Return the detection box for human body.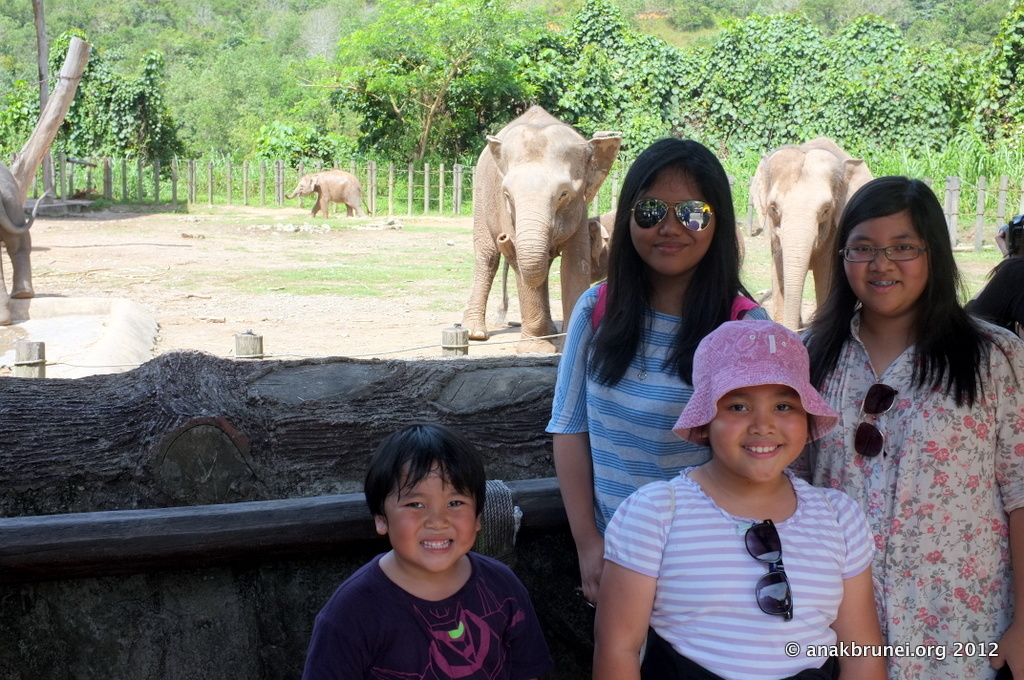
region(791, 305, 1023, 679).
